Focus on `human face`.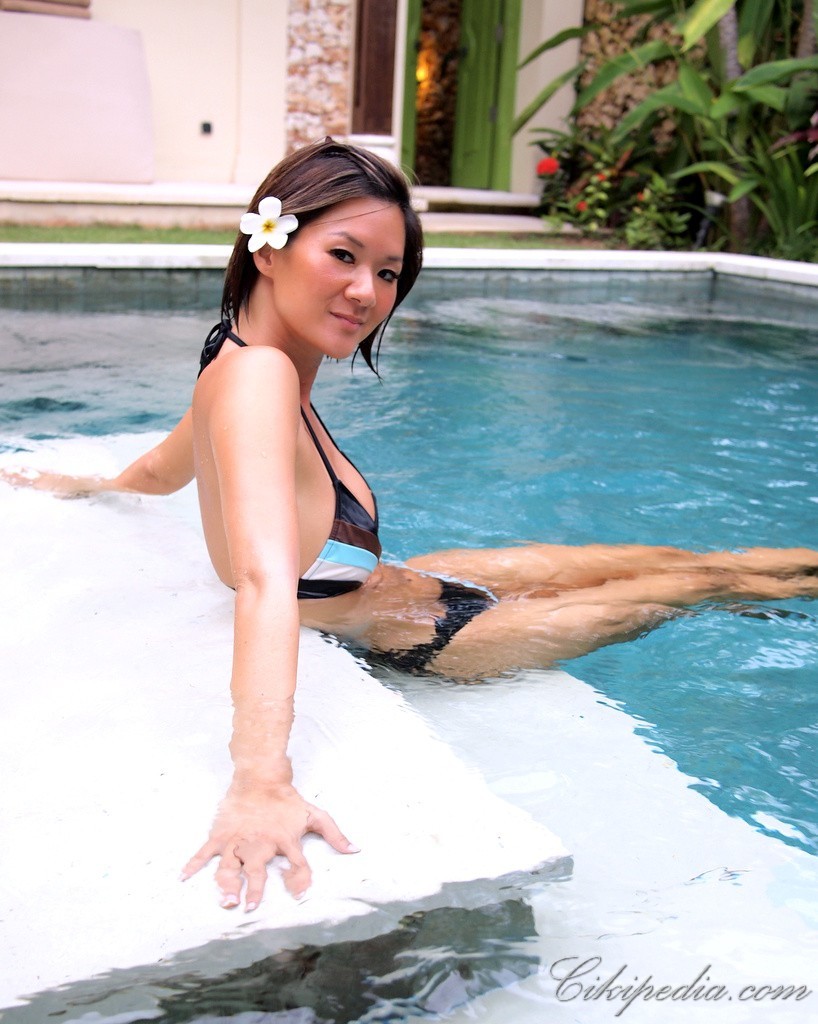
Focused at 272/188/412/365.
